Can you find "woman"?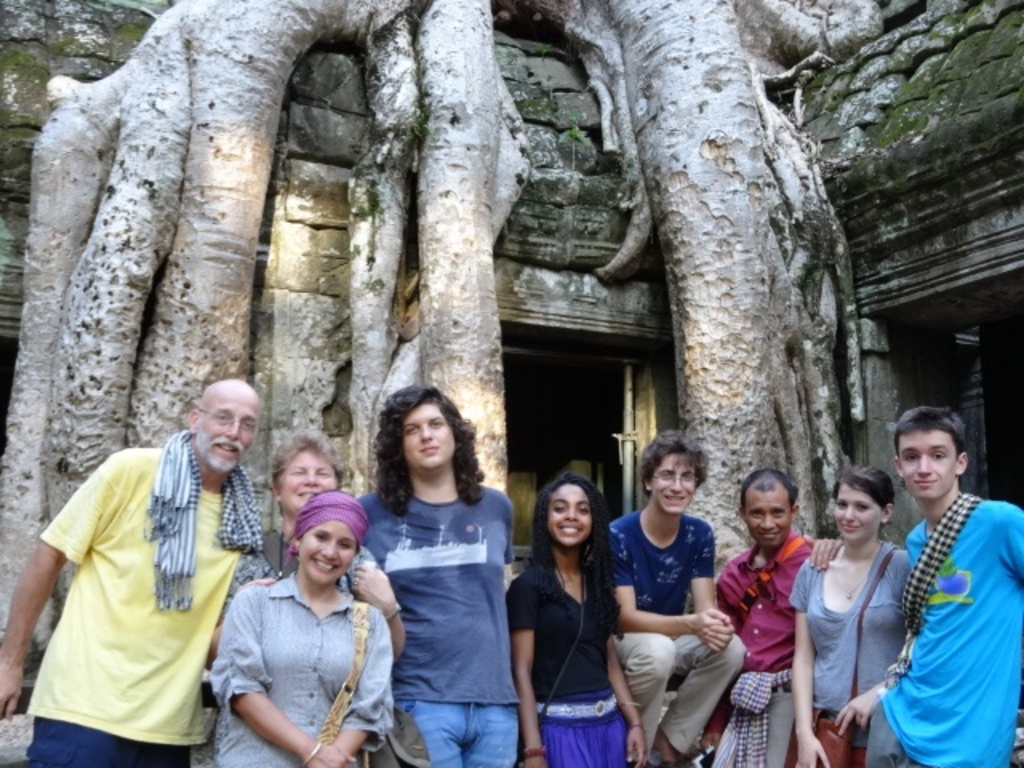
Yes, bounding box: 198,445,403,666.
